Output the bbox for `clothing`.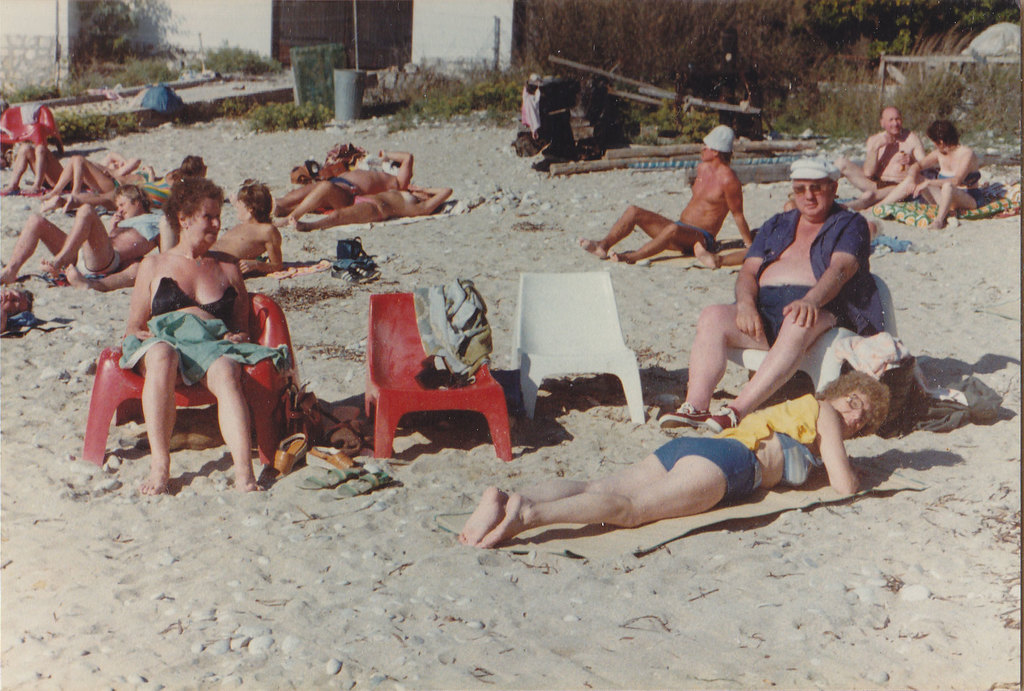
BBox(656, 392, 825, 507).
